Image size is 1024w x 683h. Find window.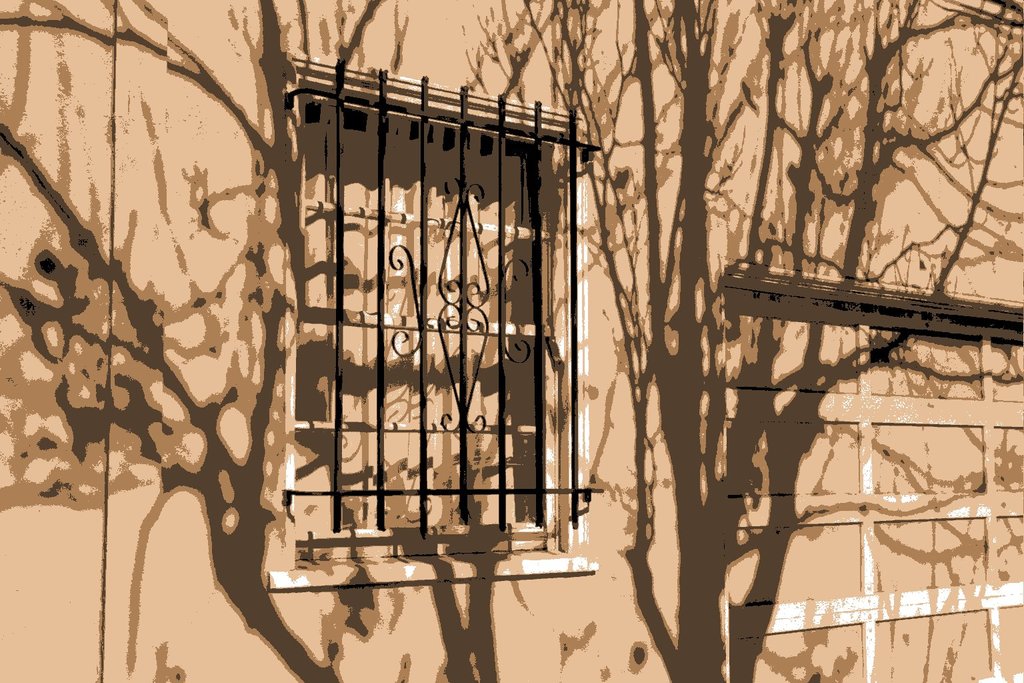
region(277, 53, 591, 568).
